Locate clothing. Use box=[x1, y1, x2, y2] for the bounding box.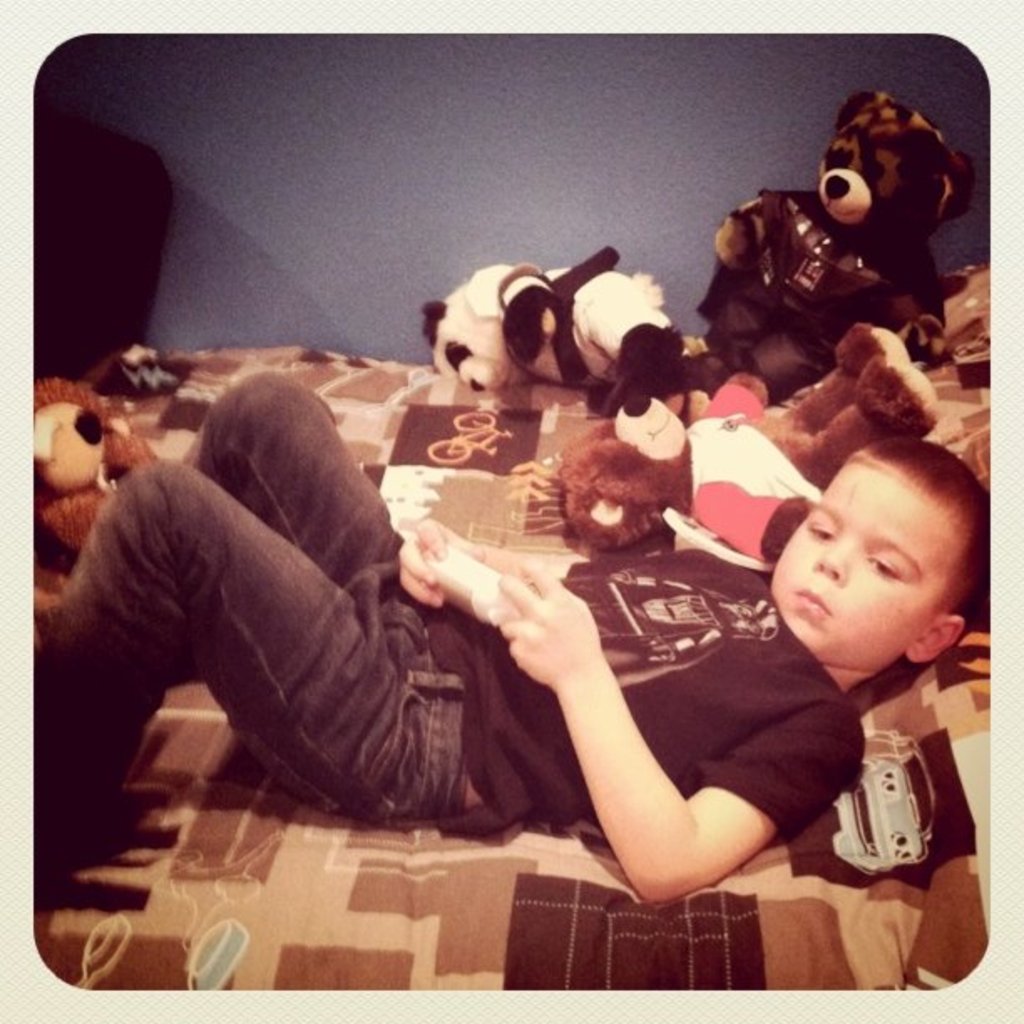
box=[423, 550, 868, 847].
